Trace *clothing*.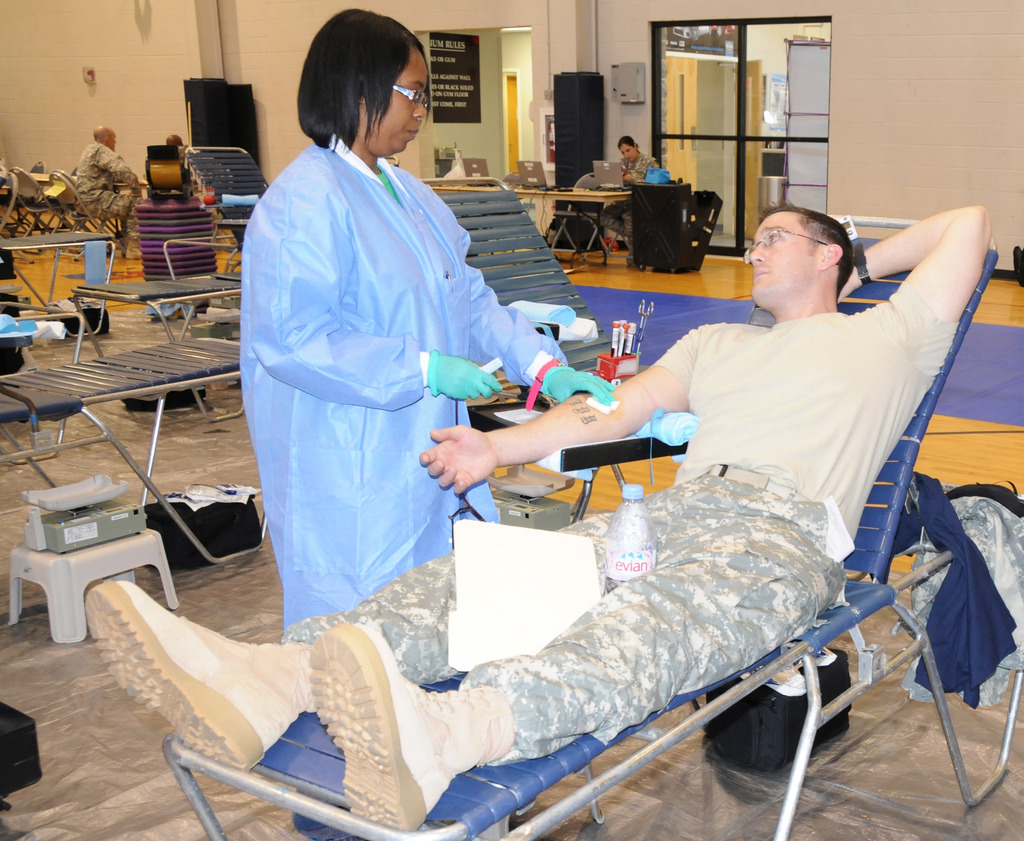
Traced to box(229, 130, 610, 631).
